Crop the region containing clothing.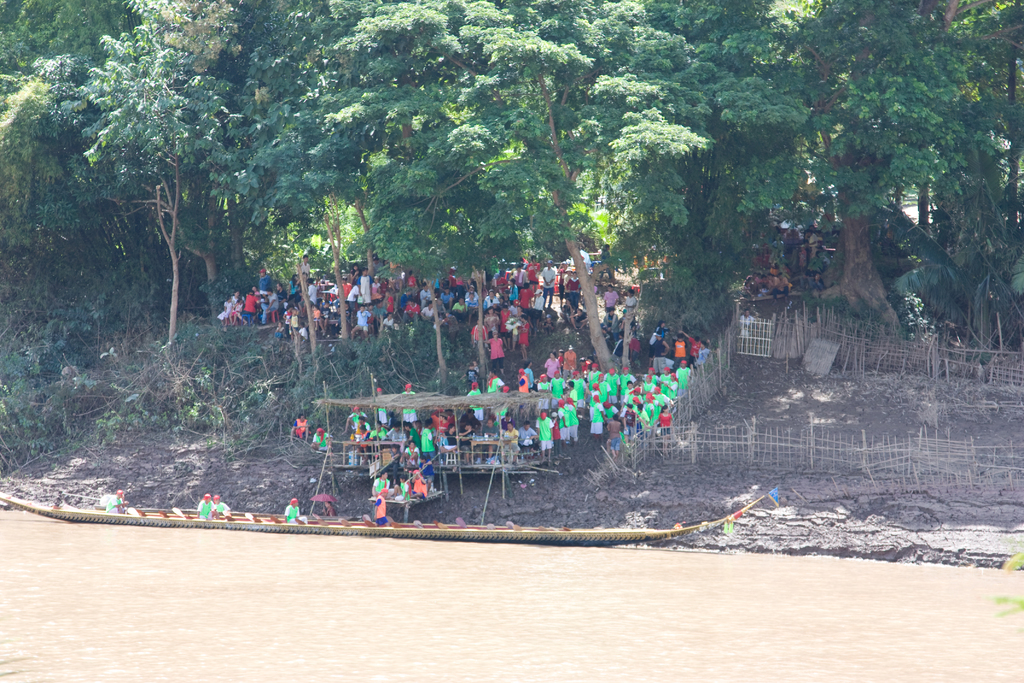
Crop region: x1=601, y1=313, x2=620, y2=341.
